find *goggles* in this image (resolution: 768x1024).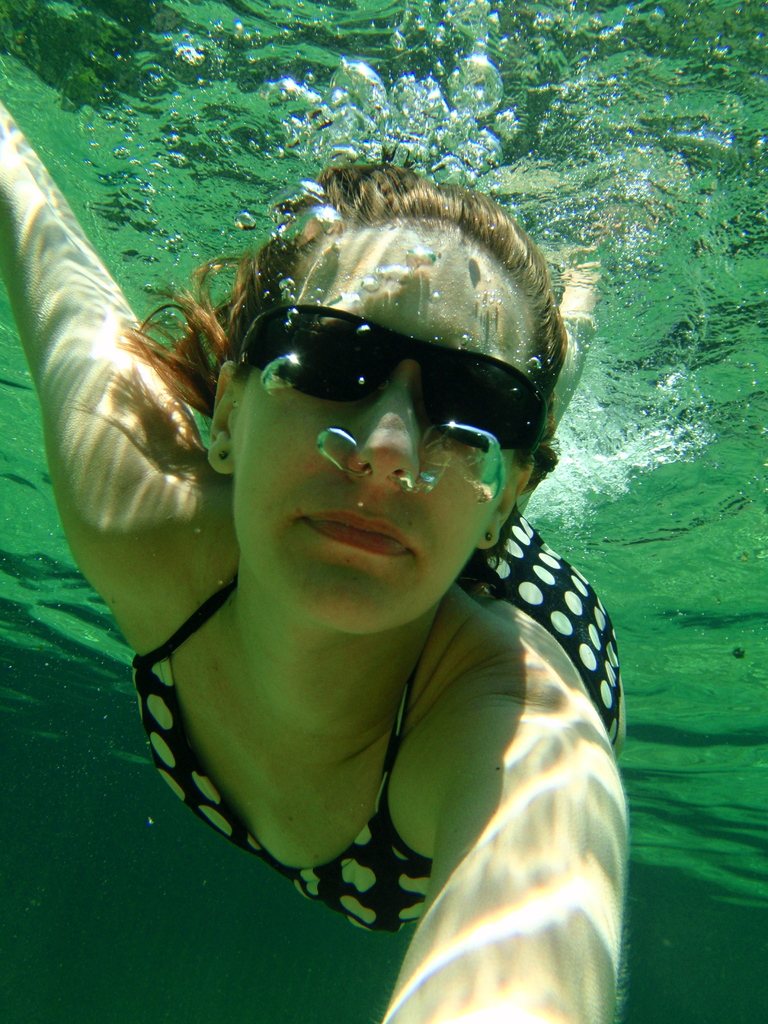
[left=220, top=314, right=556, bottom=457].
